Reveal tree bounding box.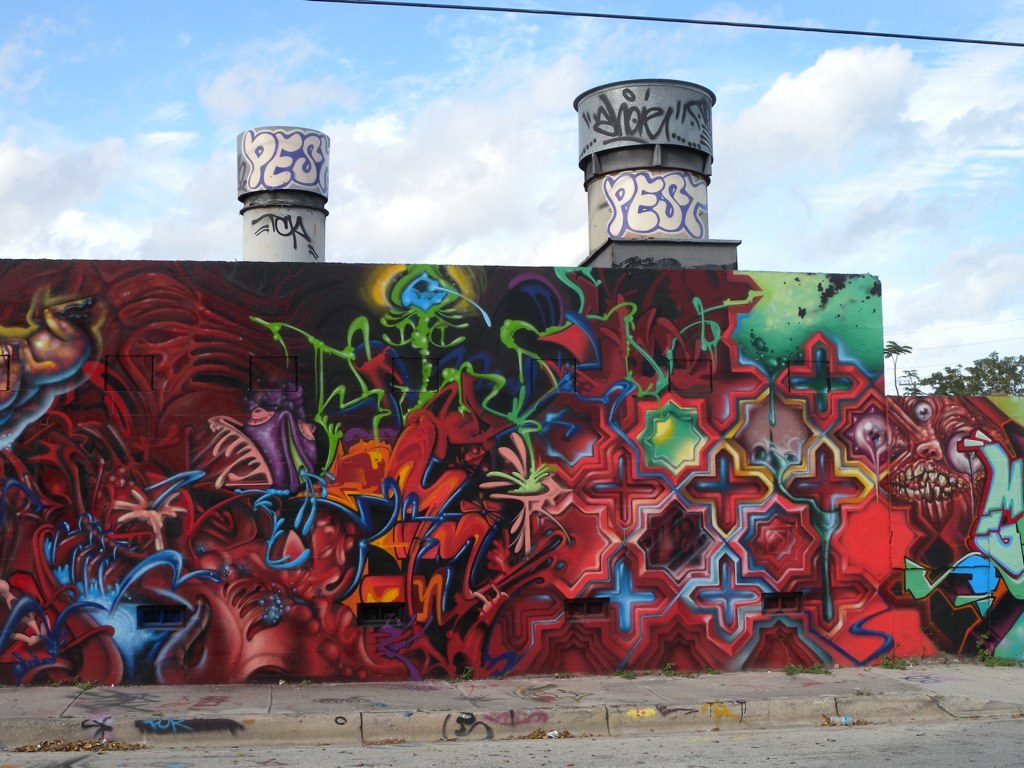
Revealed: x1=881, y1=341, x2=916, y2=395.
